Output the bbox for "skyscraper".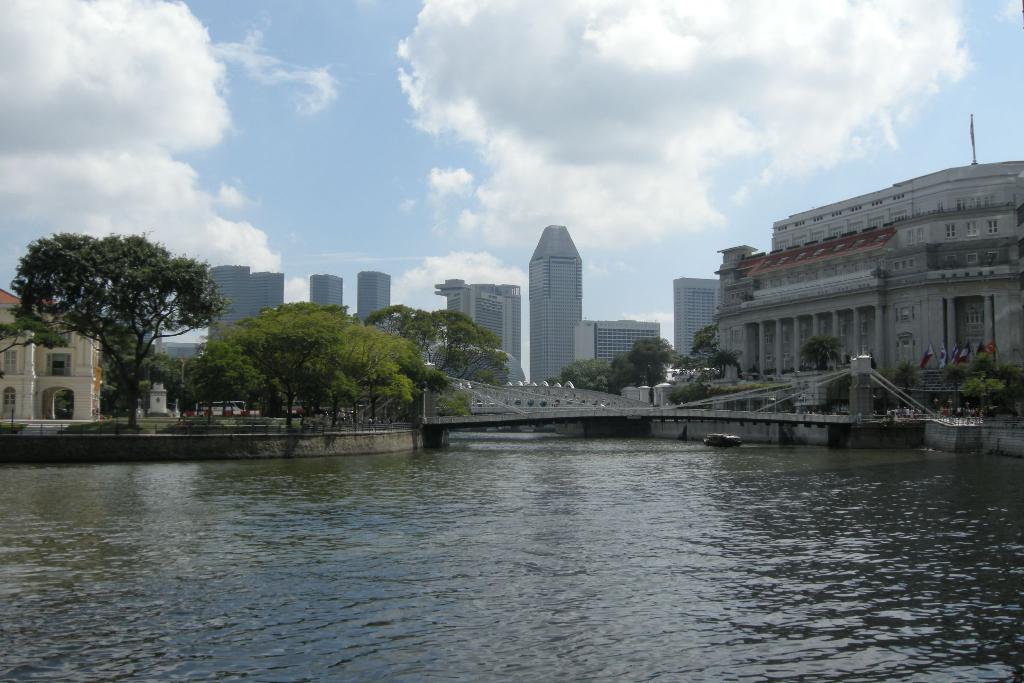
356/263/399/329.
